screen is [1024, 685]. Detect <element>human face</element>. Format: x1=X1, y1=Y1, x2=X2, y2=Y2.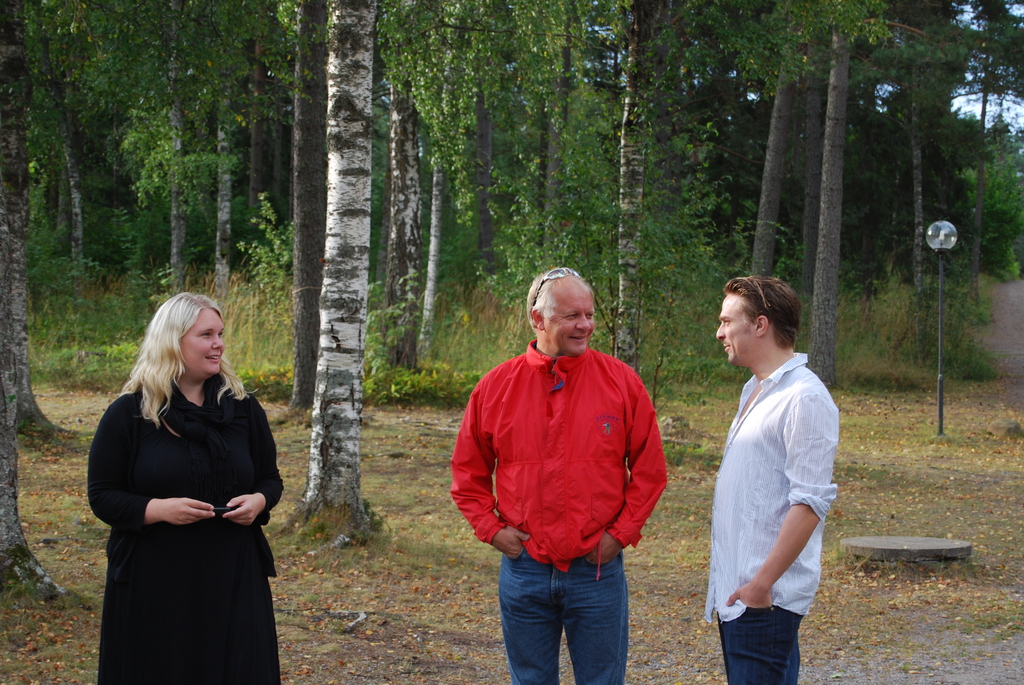
x1=176, y1=309, x2=226, y2=379.
